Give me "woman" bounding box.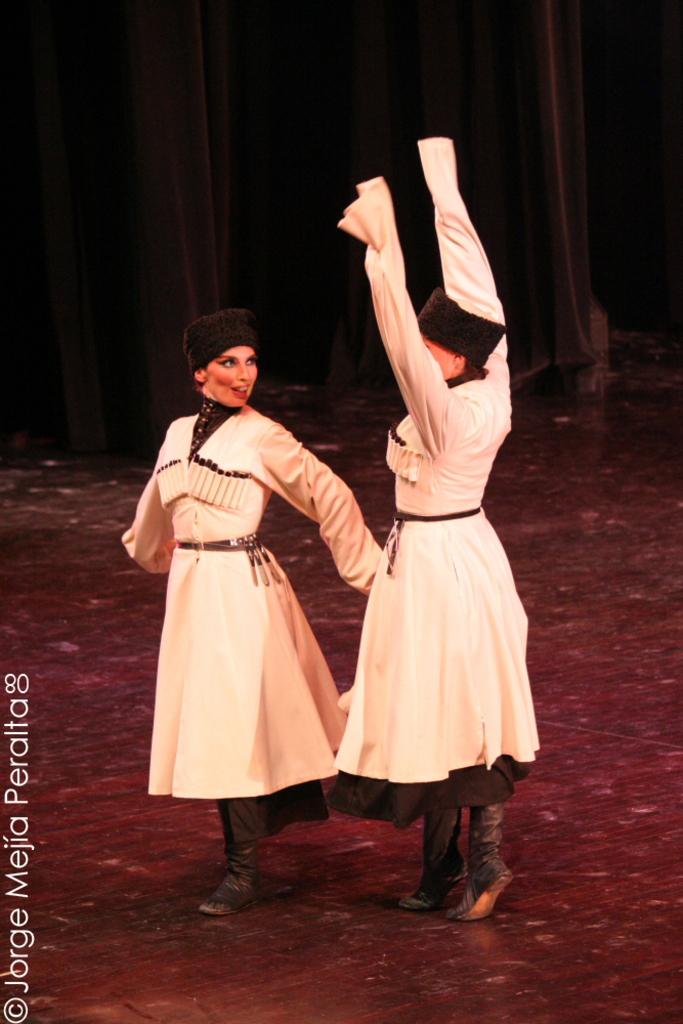
[x1=126, y1=302, x2=375, y2=905].
